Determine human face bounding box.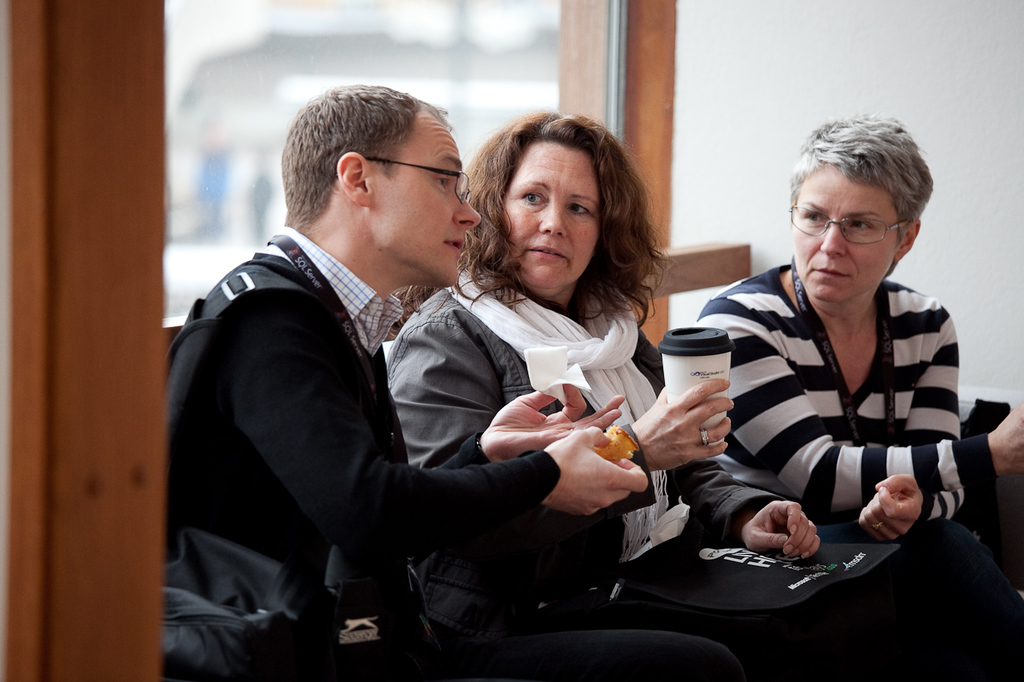
Determined: (790, 164, 898, 300).
